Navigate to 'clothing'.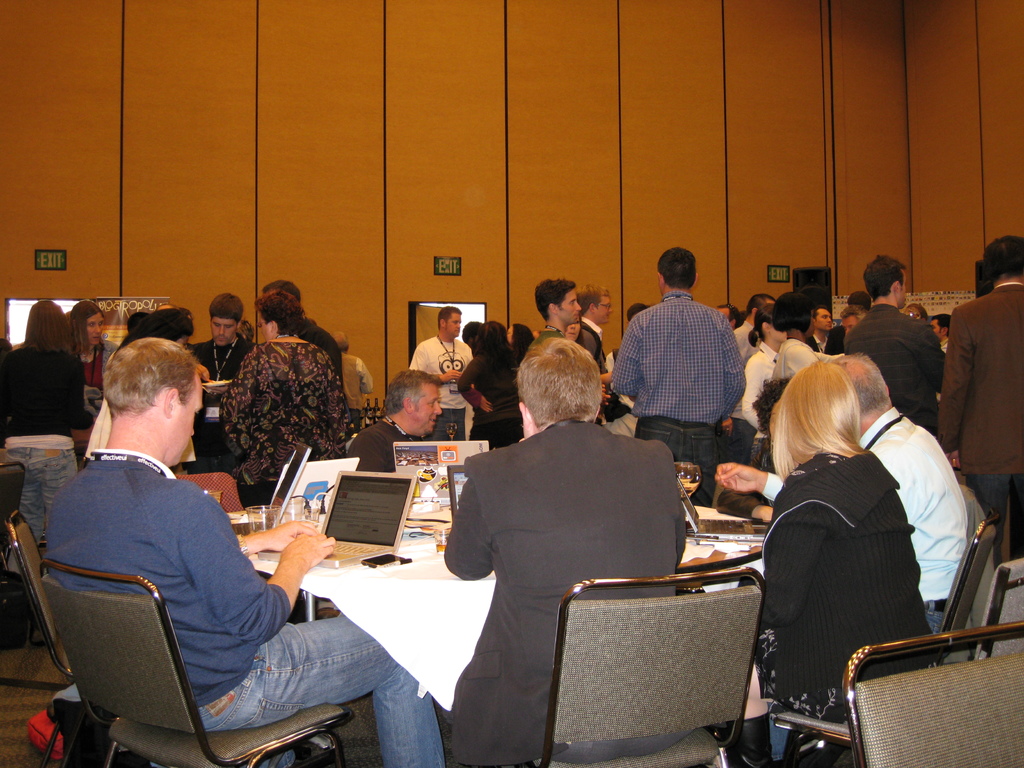
Navigation target: <box>407,337,481,436</box>.
